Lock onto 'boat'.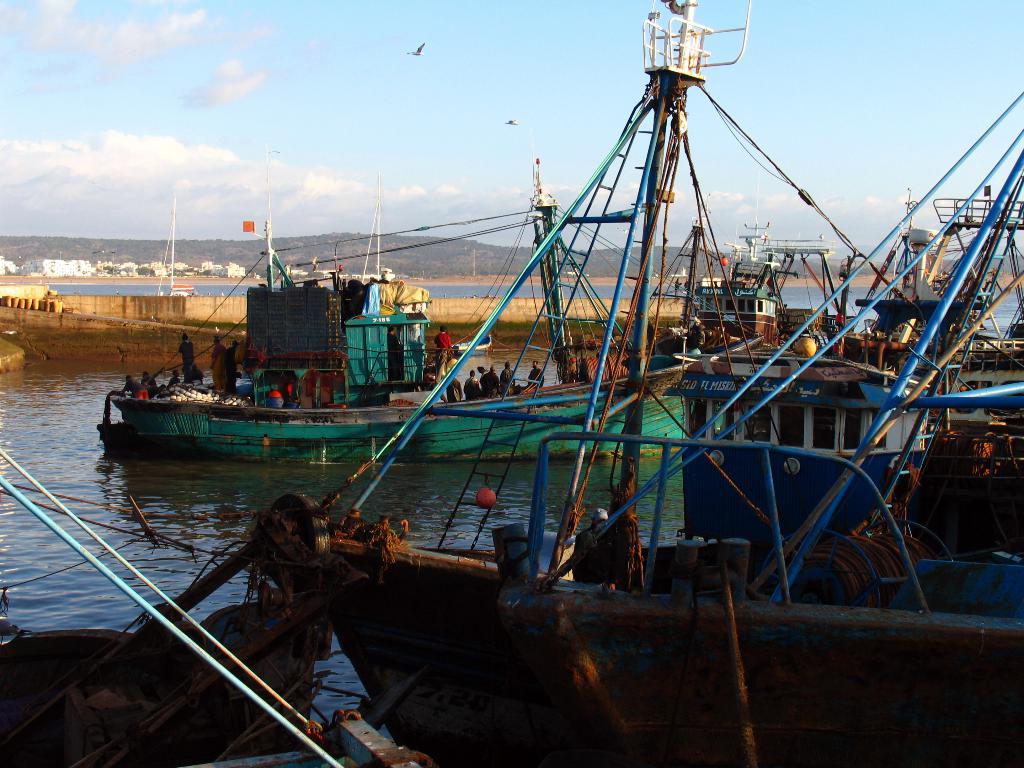
Locked: locate(86, 324, 440, 457).
